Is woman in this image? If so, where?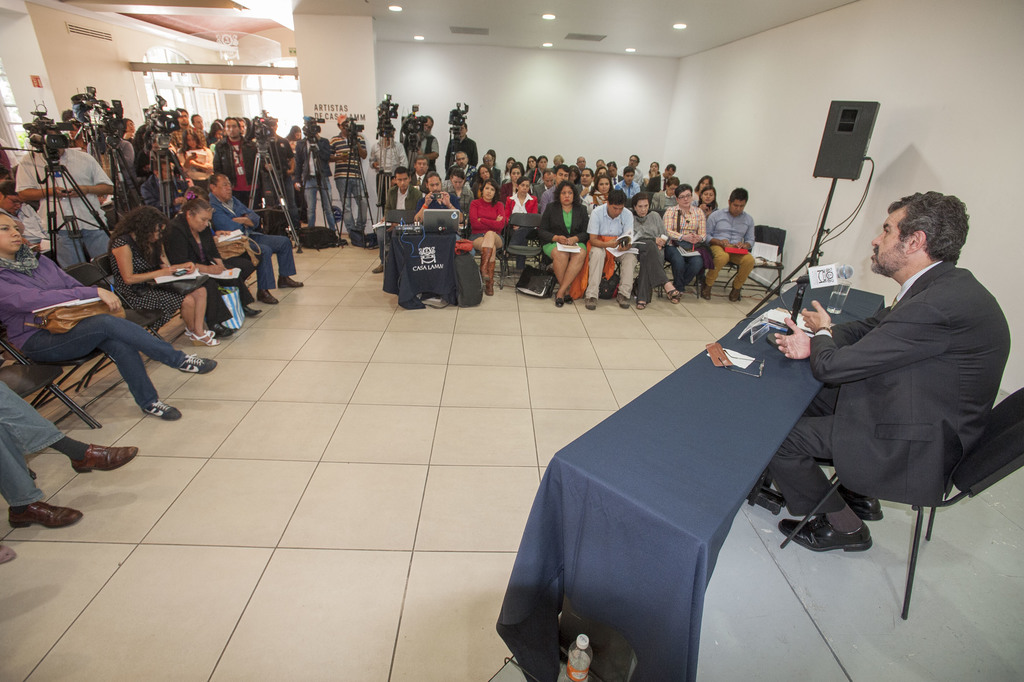
Yes, at 176:105:191:126.
